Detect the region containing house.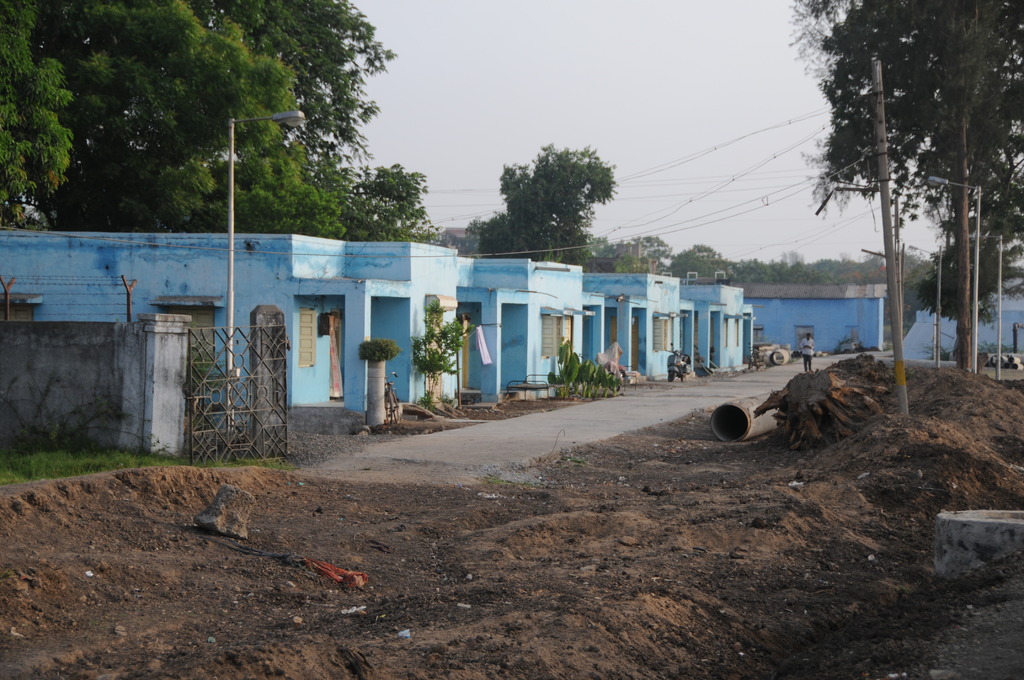
<bbox>679, 275, 893, 359</bbox>.
